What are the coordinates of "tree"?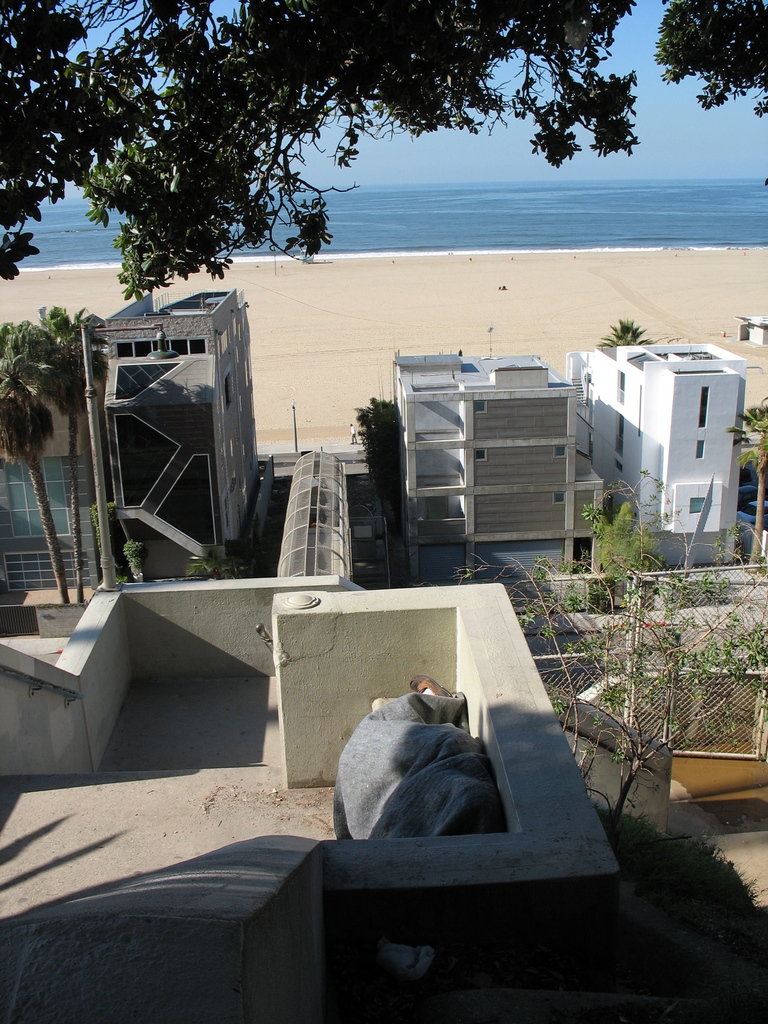
(left=447, top=468, right=767, bottom=848).
